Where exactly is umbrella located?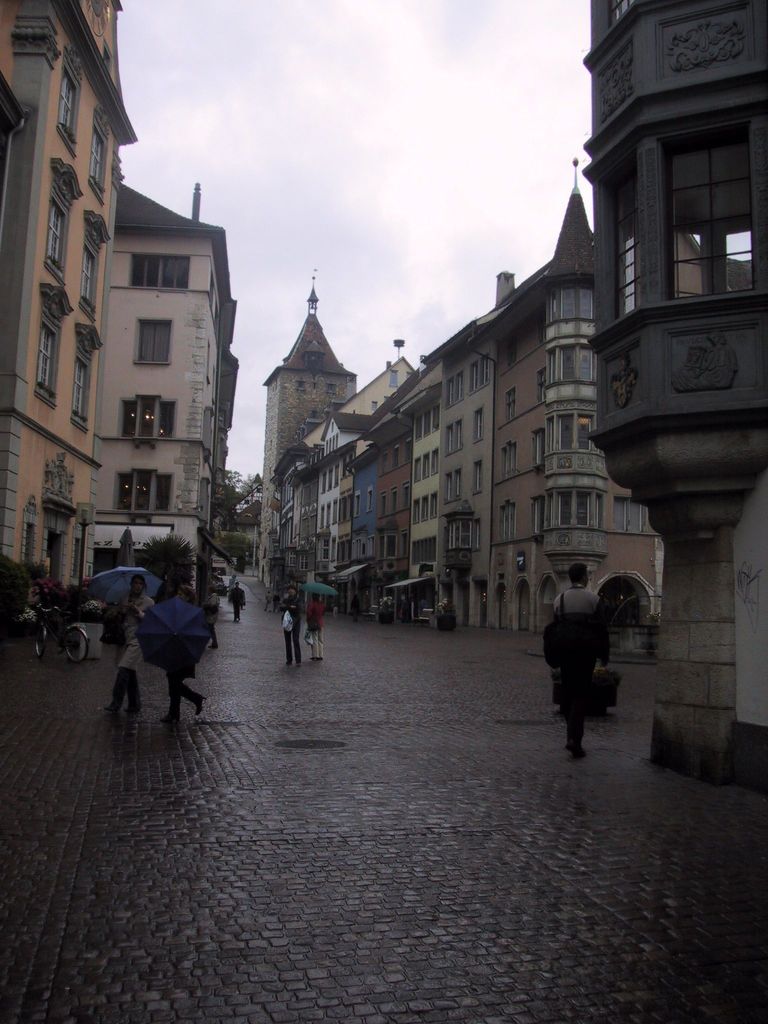
Its bounding box is pyautogui.locateOnScreen(83, 563, 161, 609).
